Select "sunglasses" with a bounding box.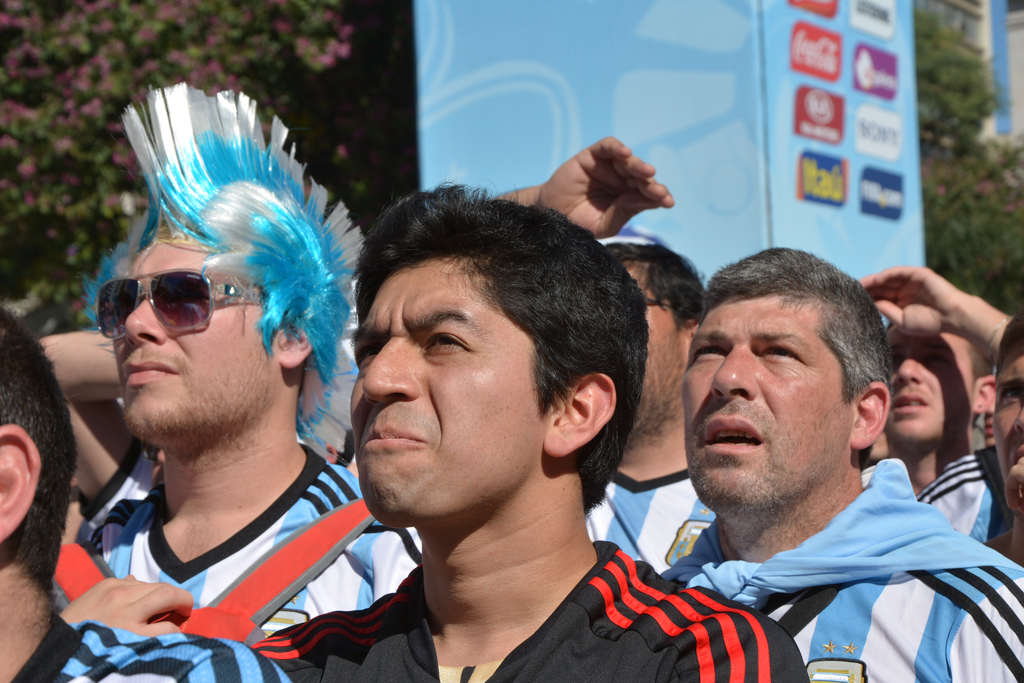
91, 261, 276, 327.
